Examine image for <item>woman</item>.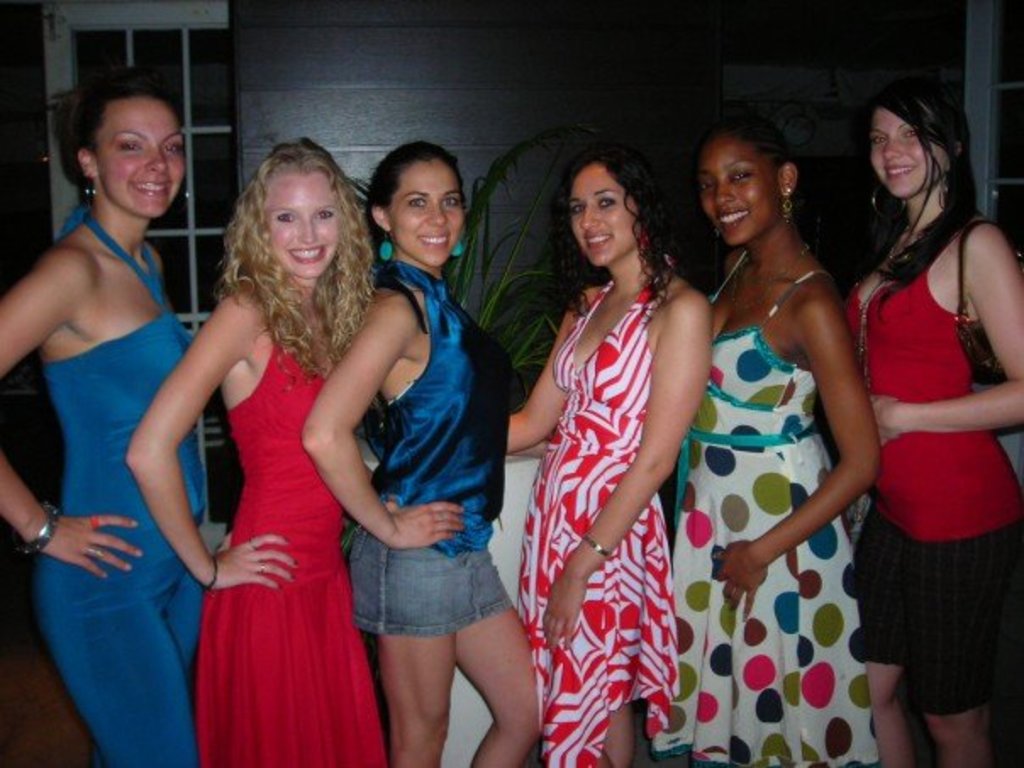
Examination result: [left=0, top=63, right=205, bottom=766].
